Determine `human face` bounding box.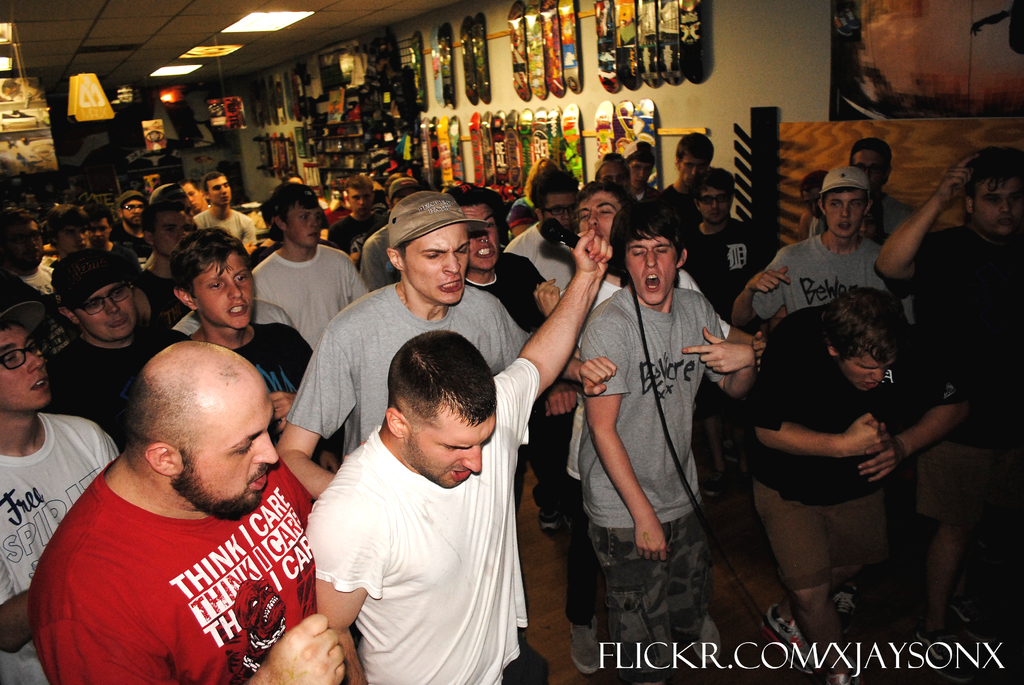
Determined: region(579, 194, 619, 242).
